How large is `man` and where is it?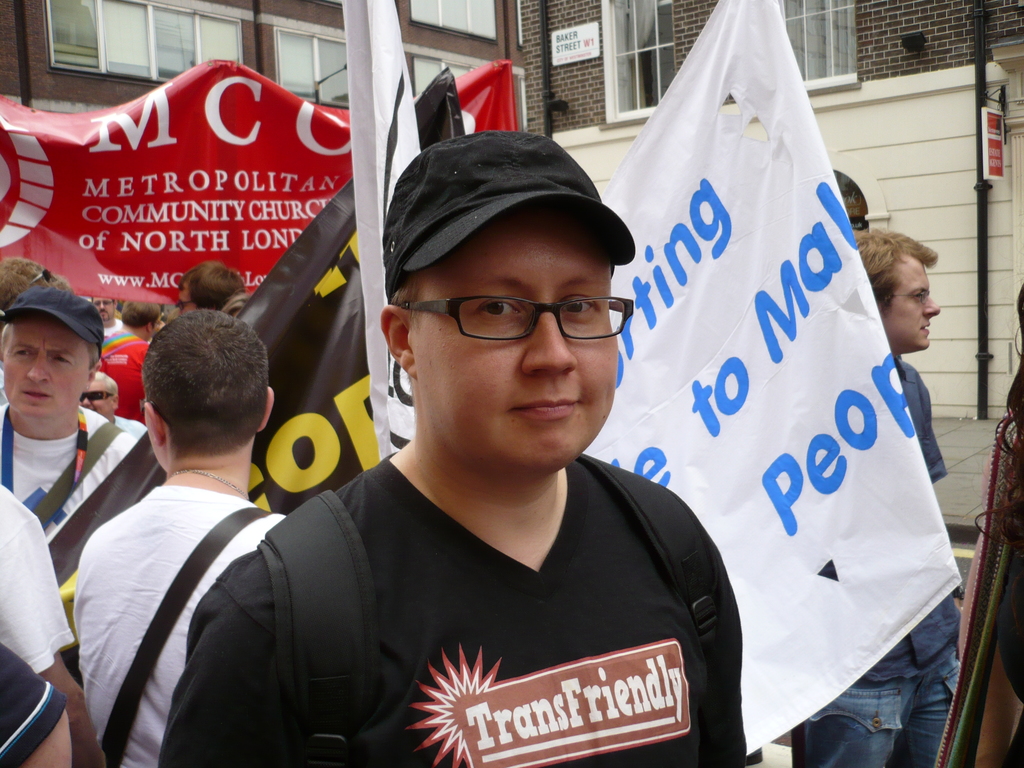
Bounding box: box(0, 484, 106, 767).
